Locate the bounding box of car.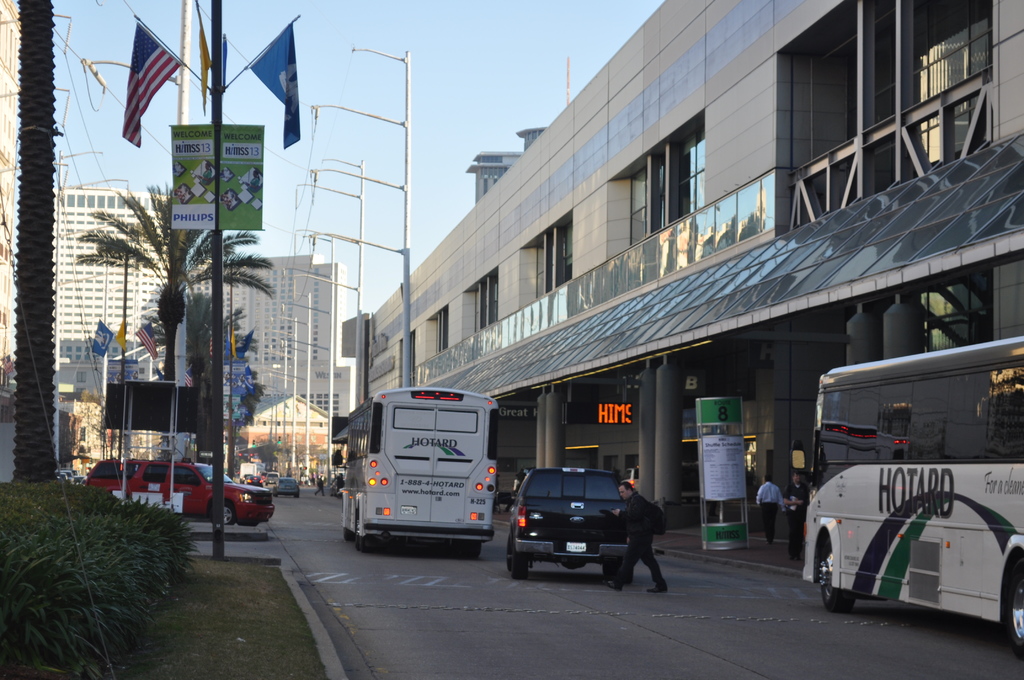
Bounding box: (left=81, top=458, right=282, bottom=528).
